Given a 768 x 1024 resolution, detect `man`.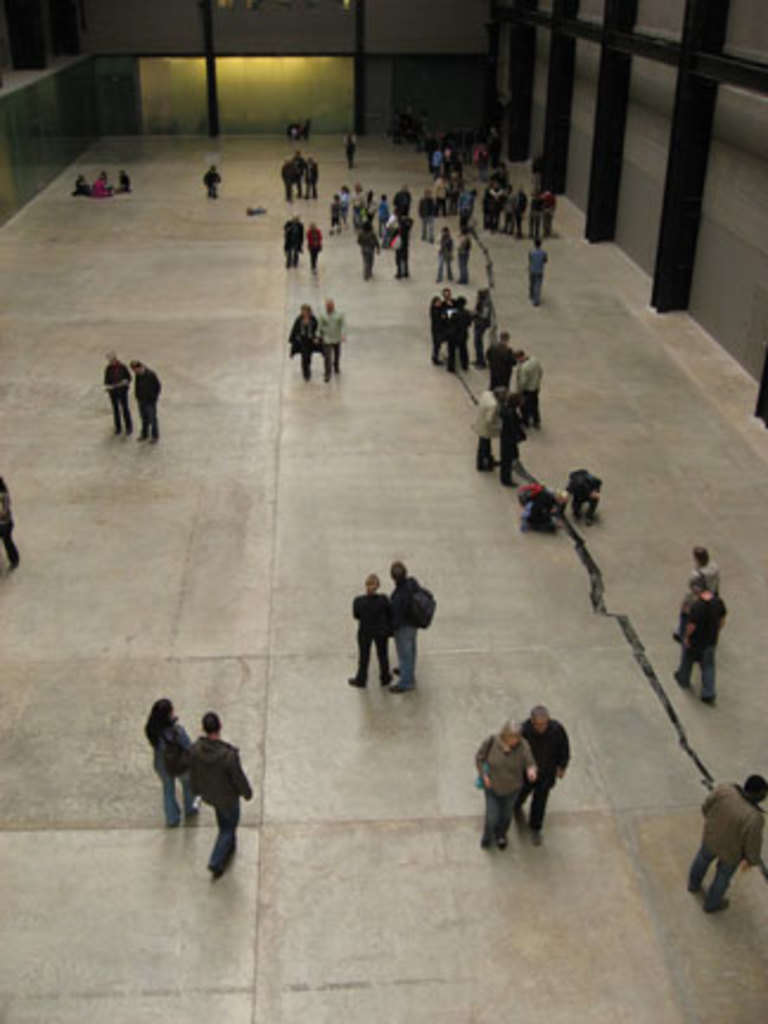
{"left": 562, "top": 465, "right": 600, "bottom": 526}.
